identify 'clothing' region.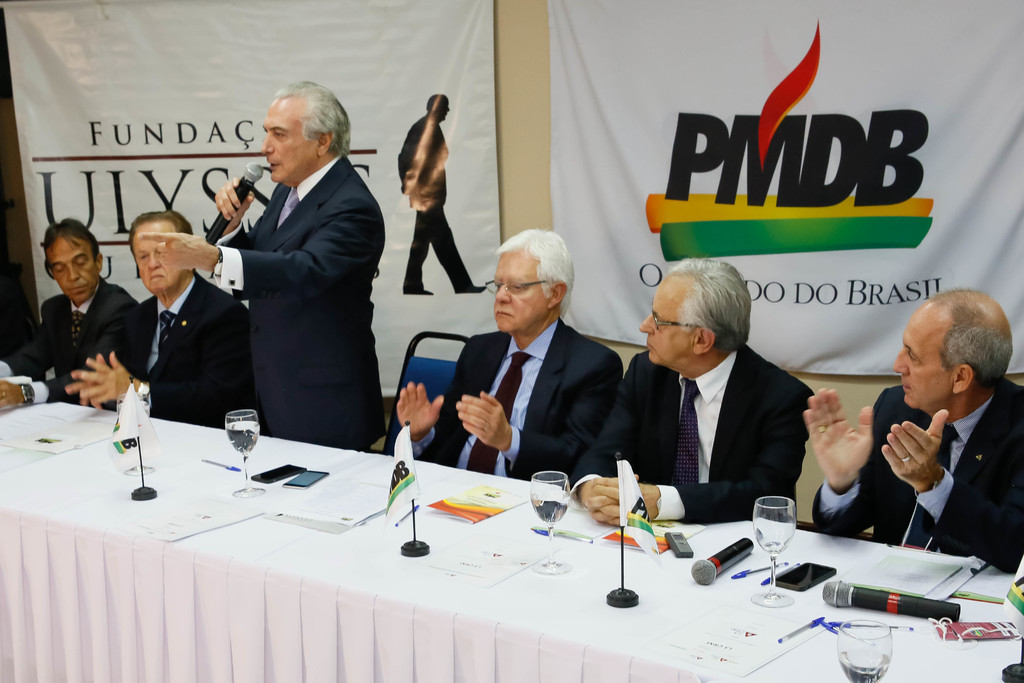
Region: [left=412, top=322, right=622, bottom=478].
